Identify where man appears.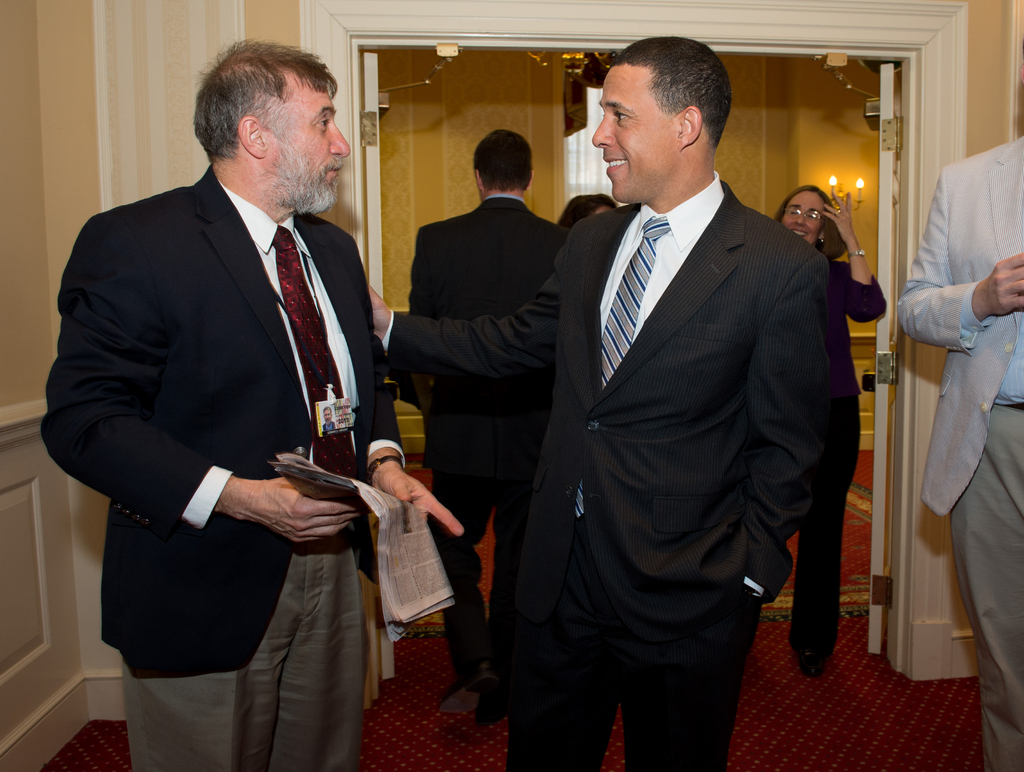
Appears at (412,133,569,729).
